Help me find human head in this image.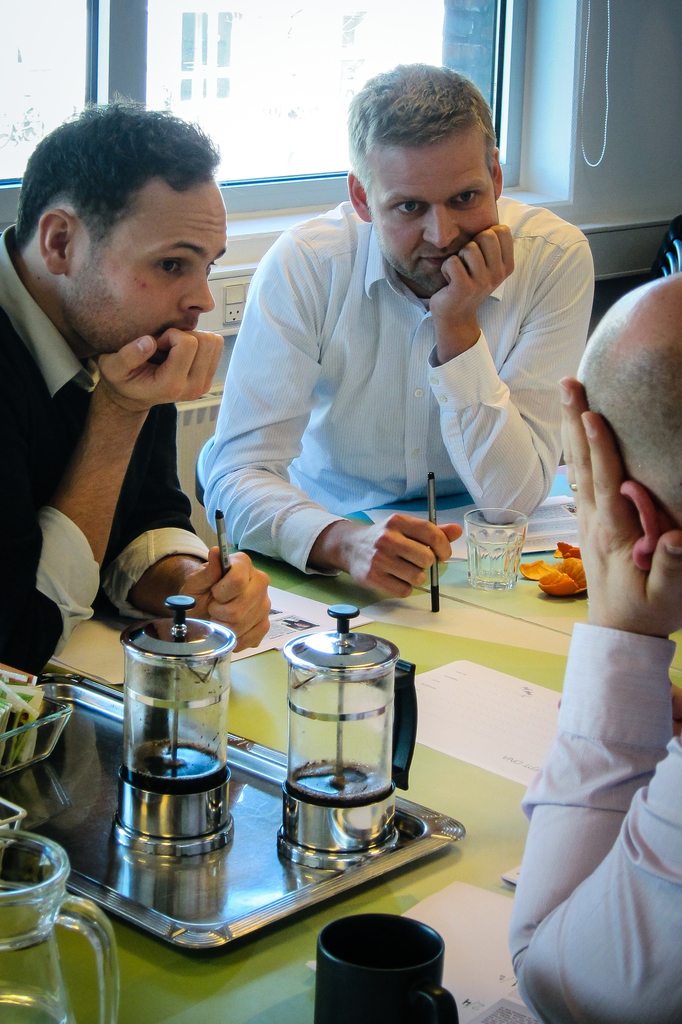
Found it: (x1=573, y1=271, x2=681, y2=533).
